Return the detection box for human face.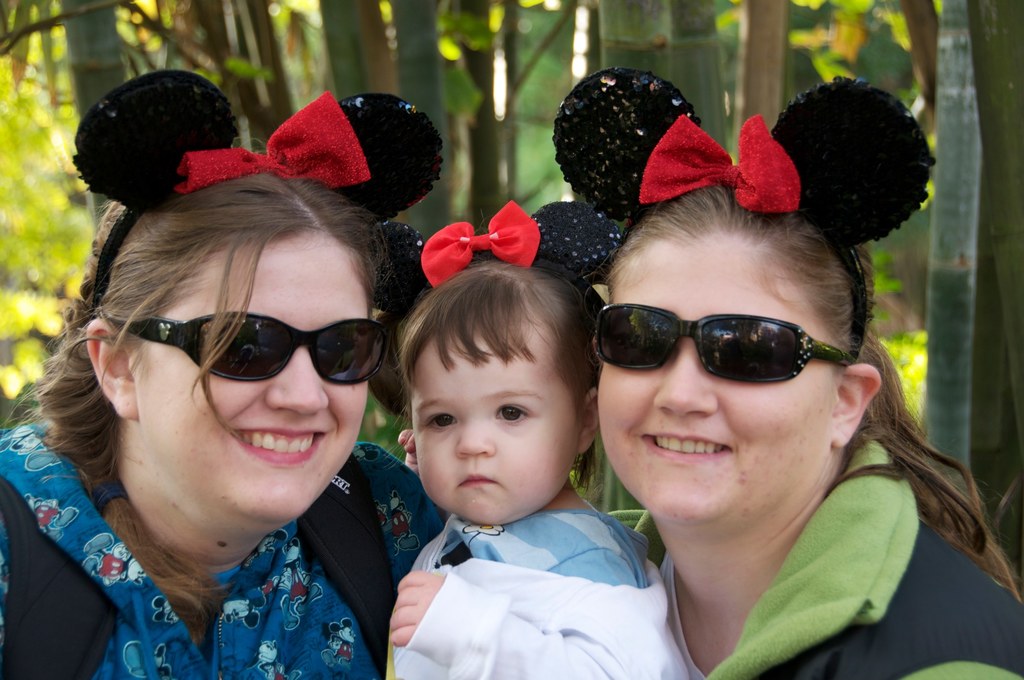
132,231,371,520.
